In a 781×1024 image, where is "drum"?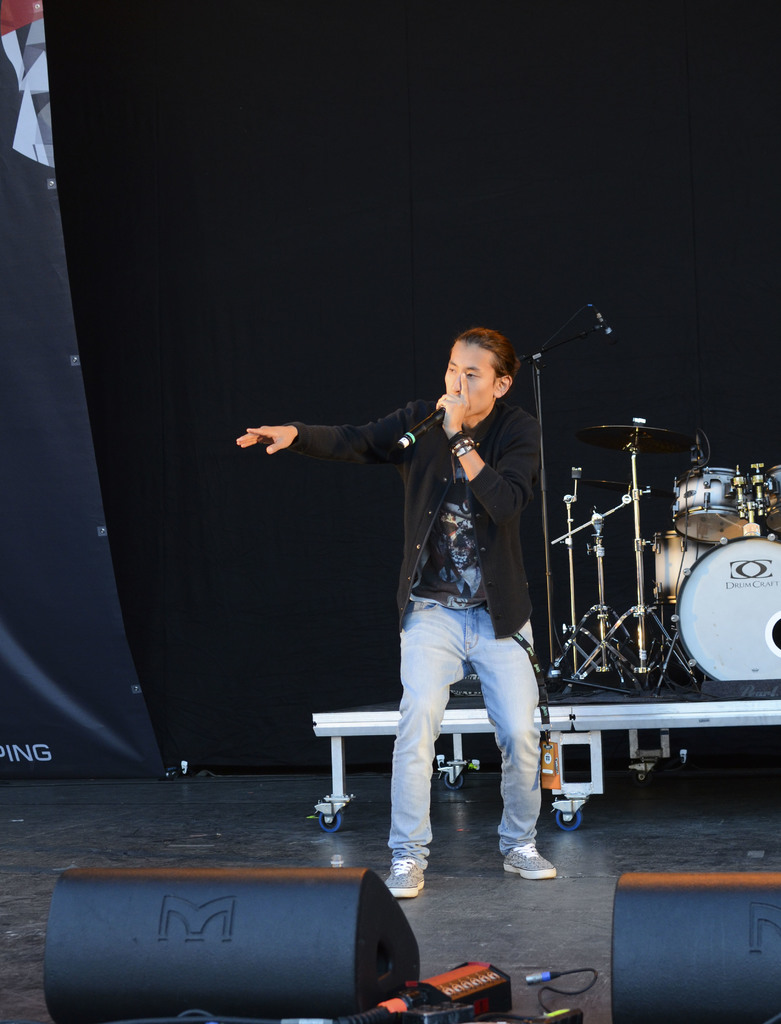
region(672, 469, 753, 547).
